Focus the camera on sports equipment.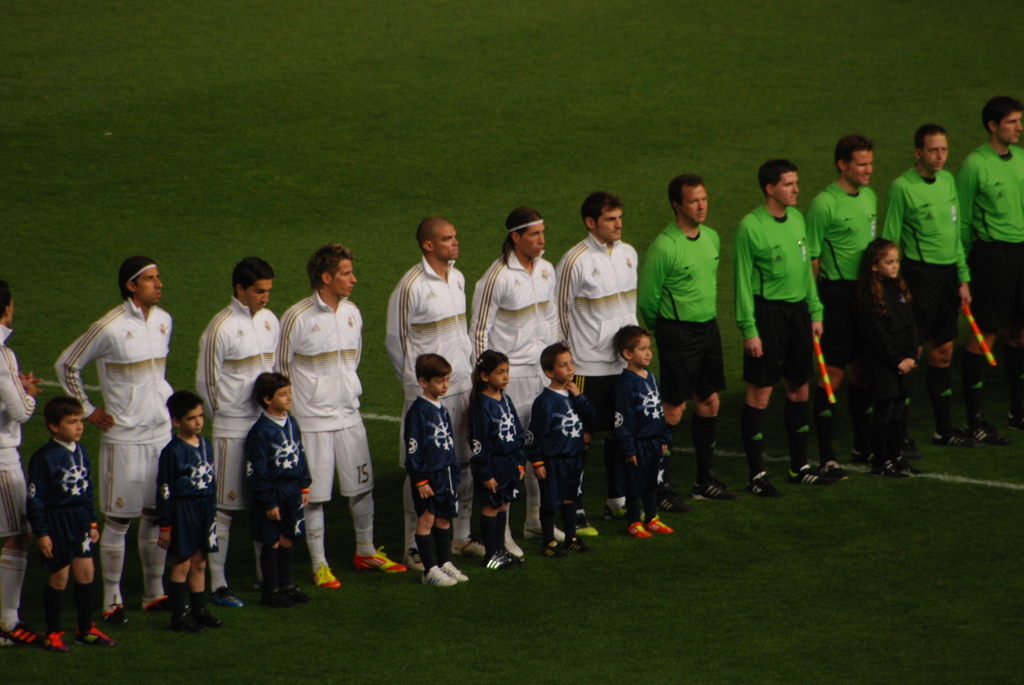
Focus region: <box>1,618,47,647</box>.
